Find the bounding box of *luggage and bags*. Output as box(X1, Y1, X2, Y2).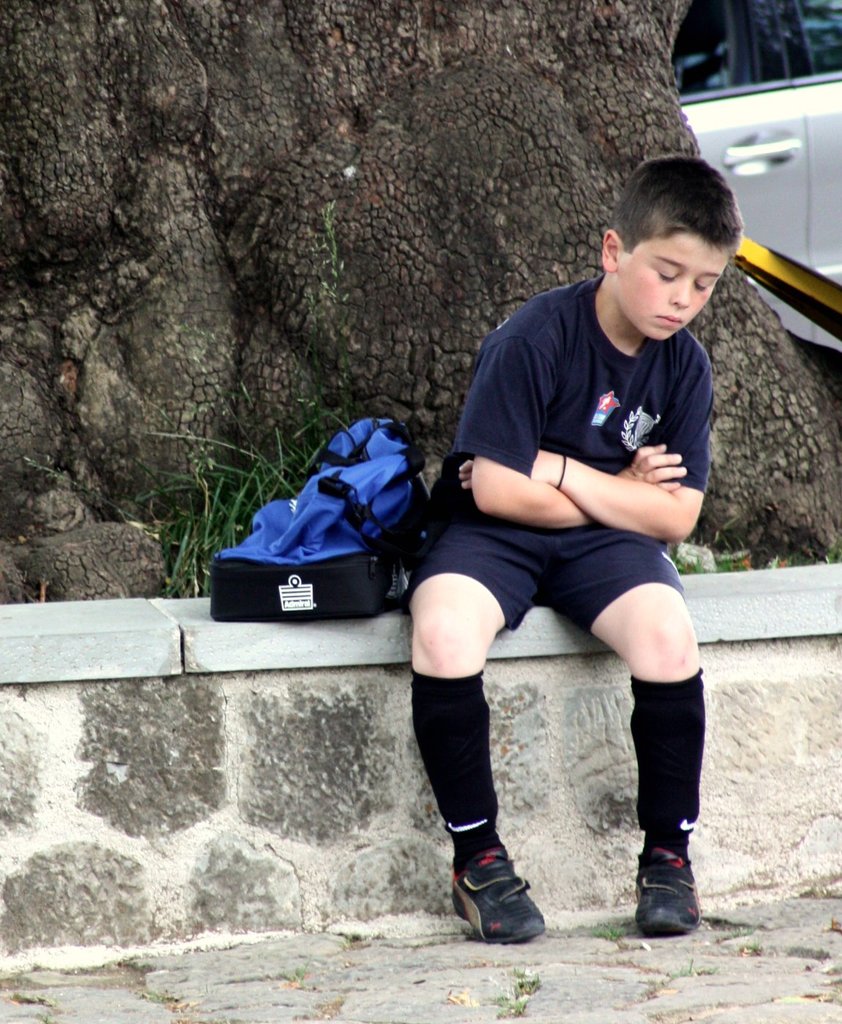
box(217, 410, 462, 630).
